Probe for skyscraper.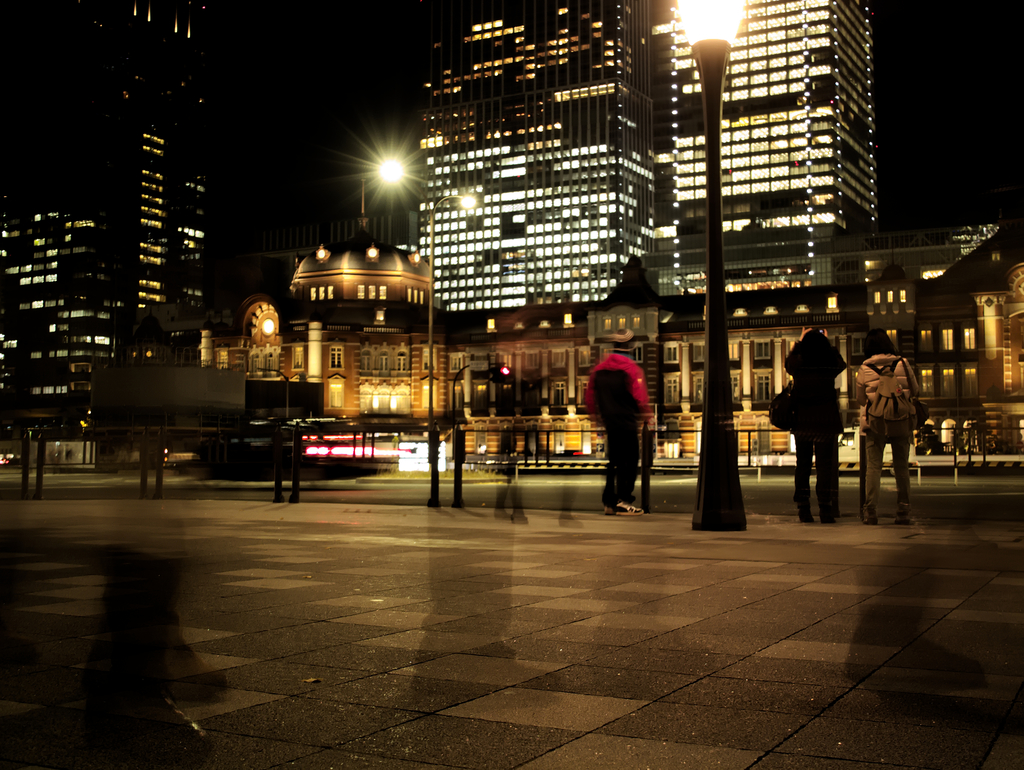
Probe result: <bbox>0, 198, 117, 389</bbox>.
